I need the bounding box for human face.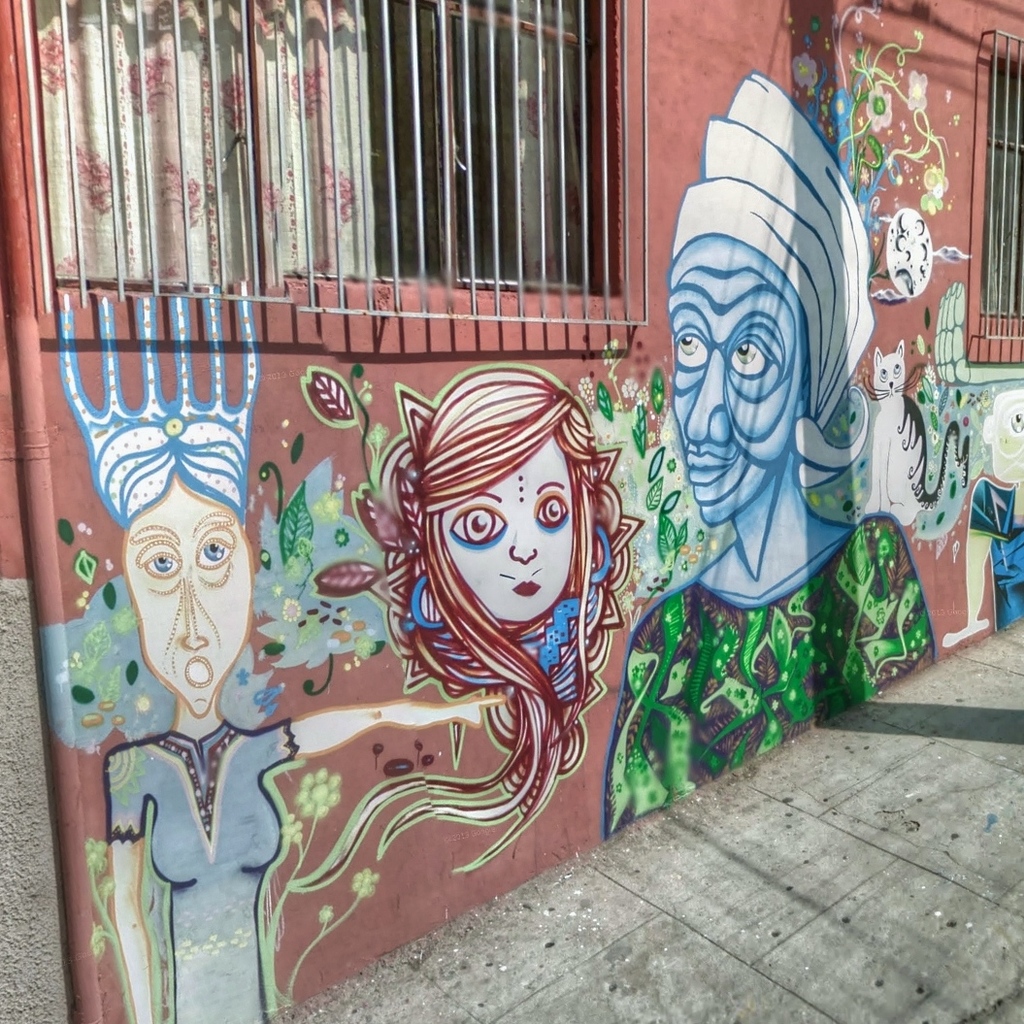
Here it is: bbox(446, 441, 577, 625).
